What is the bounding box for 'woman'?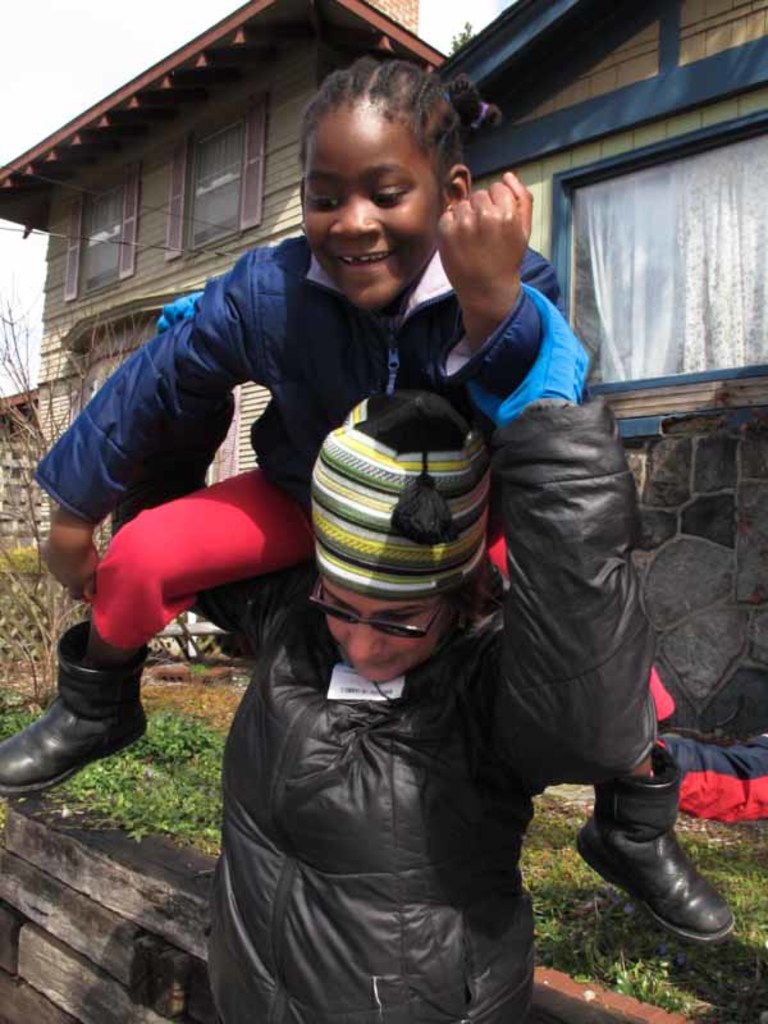
(168, 420, 607, 1023).
